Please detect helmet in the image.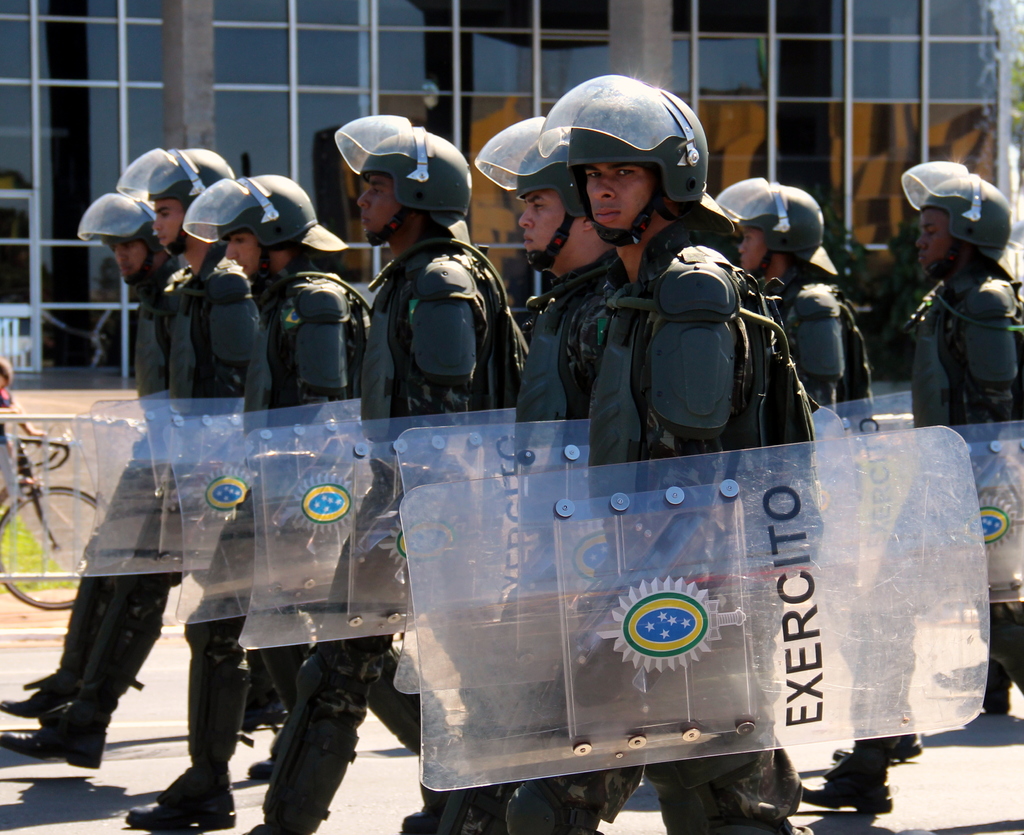
BBox(472, 116, 587, 267).
